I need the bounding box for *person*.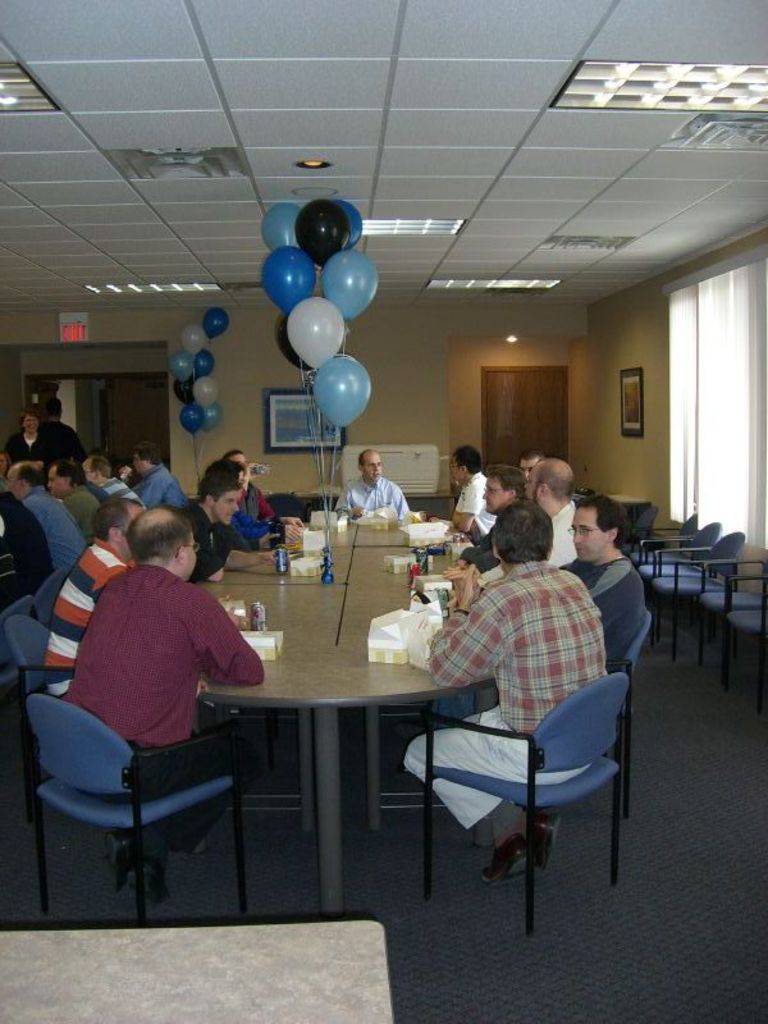
Here it is: bbox=[44, 461, 102, 547].
